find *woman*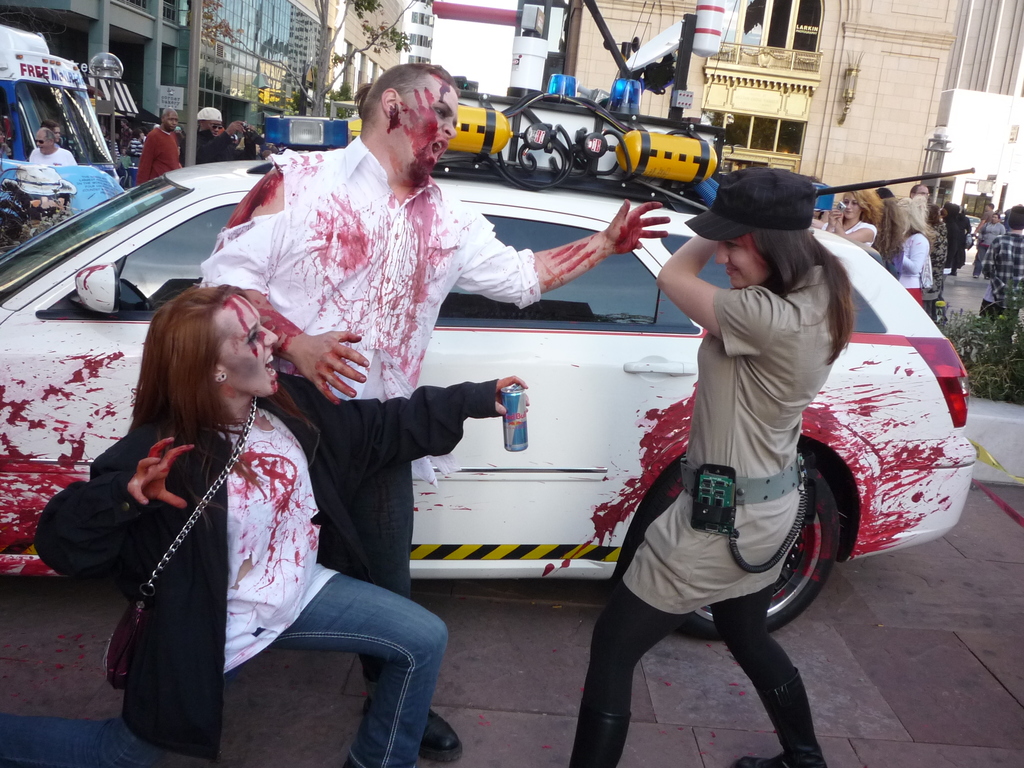
box(607, 166, 876, 765)
